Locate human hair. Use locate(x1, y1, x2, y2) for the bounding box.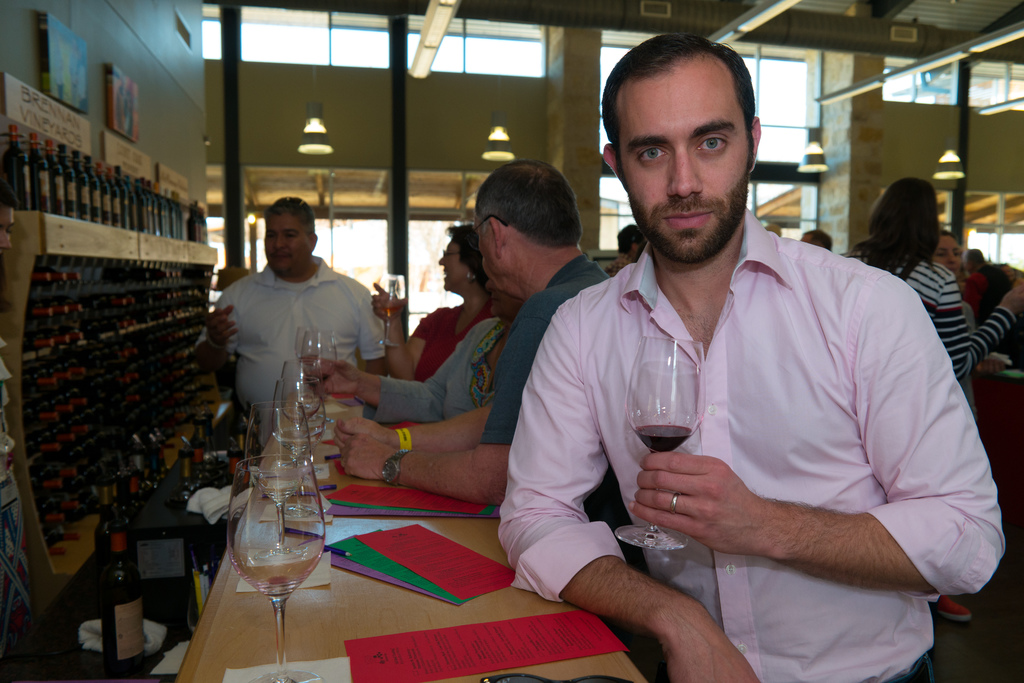
locate(264, 195, 316, 239).
